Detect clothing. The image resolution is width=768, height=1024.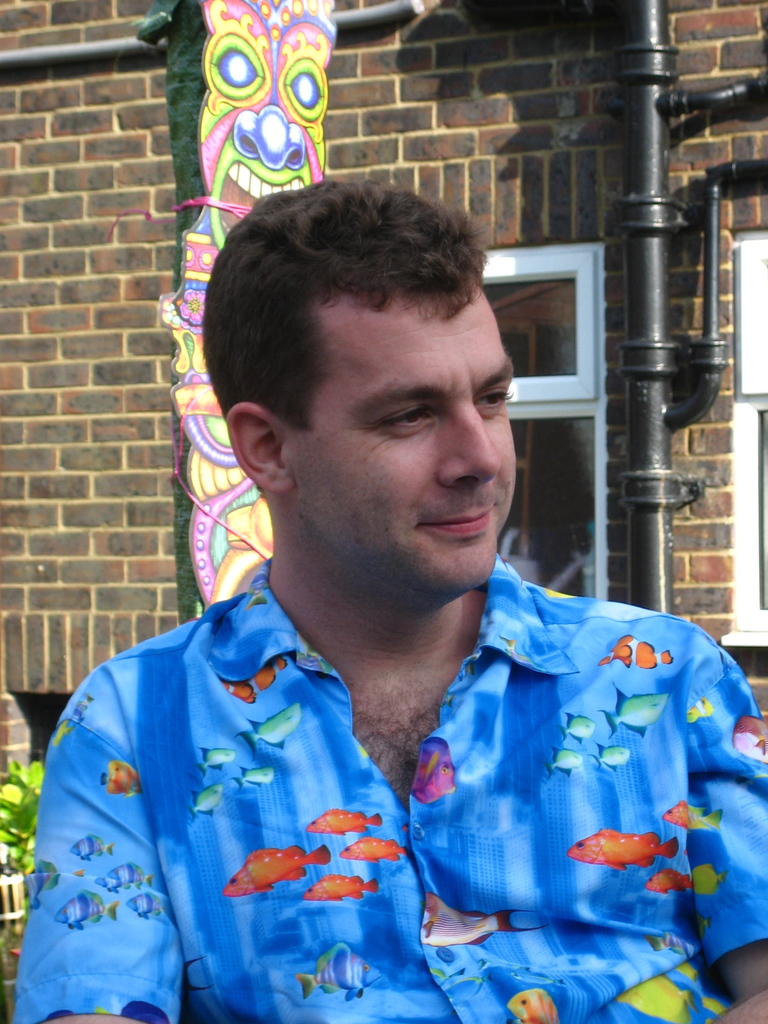
detection(16, 556, 767, 1023).
